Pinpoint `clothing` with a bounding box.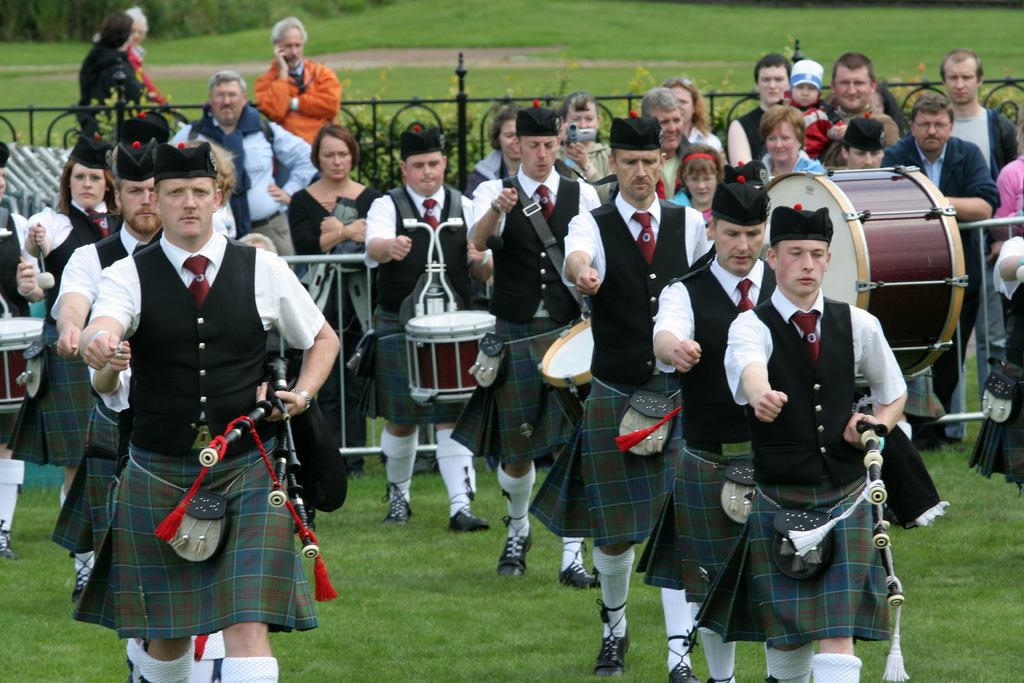
Rect(280, 183, 382, 518).
